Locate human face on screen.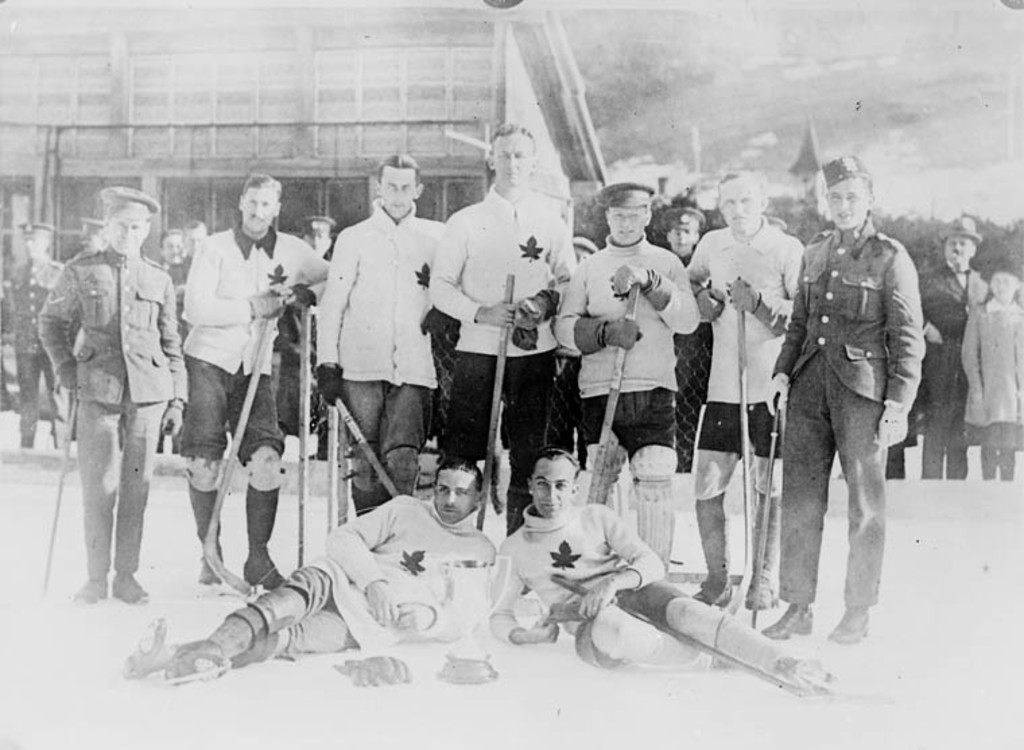
On screen at l=234, t=189, r=276, b=232.
